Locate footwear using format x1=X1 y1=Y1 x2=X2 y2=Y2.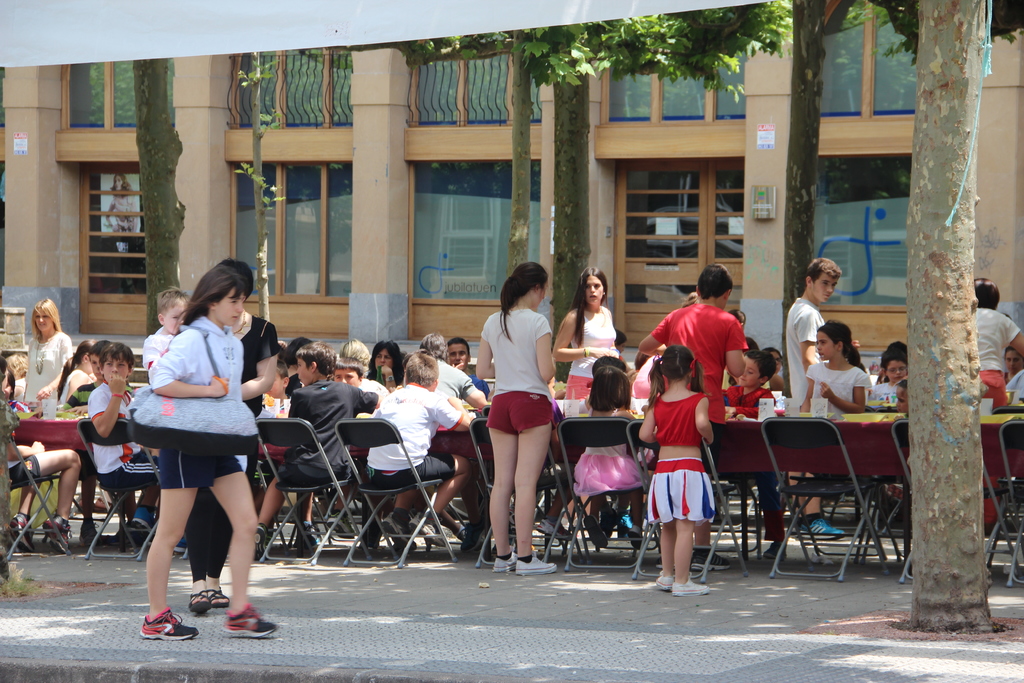
x1=191 y1=593 x2=209 y2=620.
